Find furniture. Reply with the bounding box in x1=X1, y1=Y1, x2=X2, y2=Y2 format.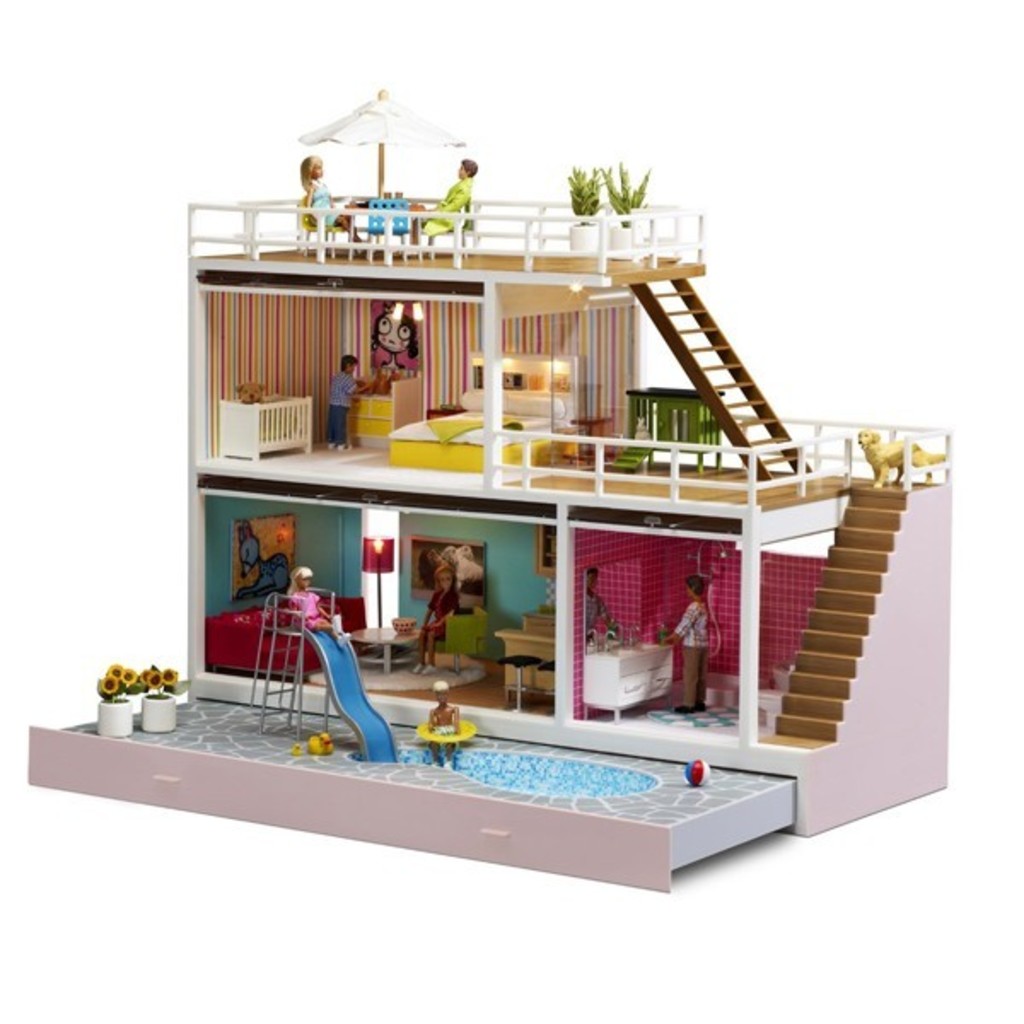
x1=205, y1=599, x2=369, y2=679.
